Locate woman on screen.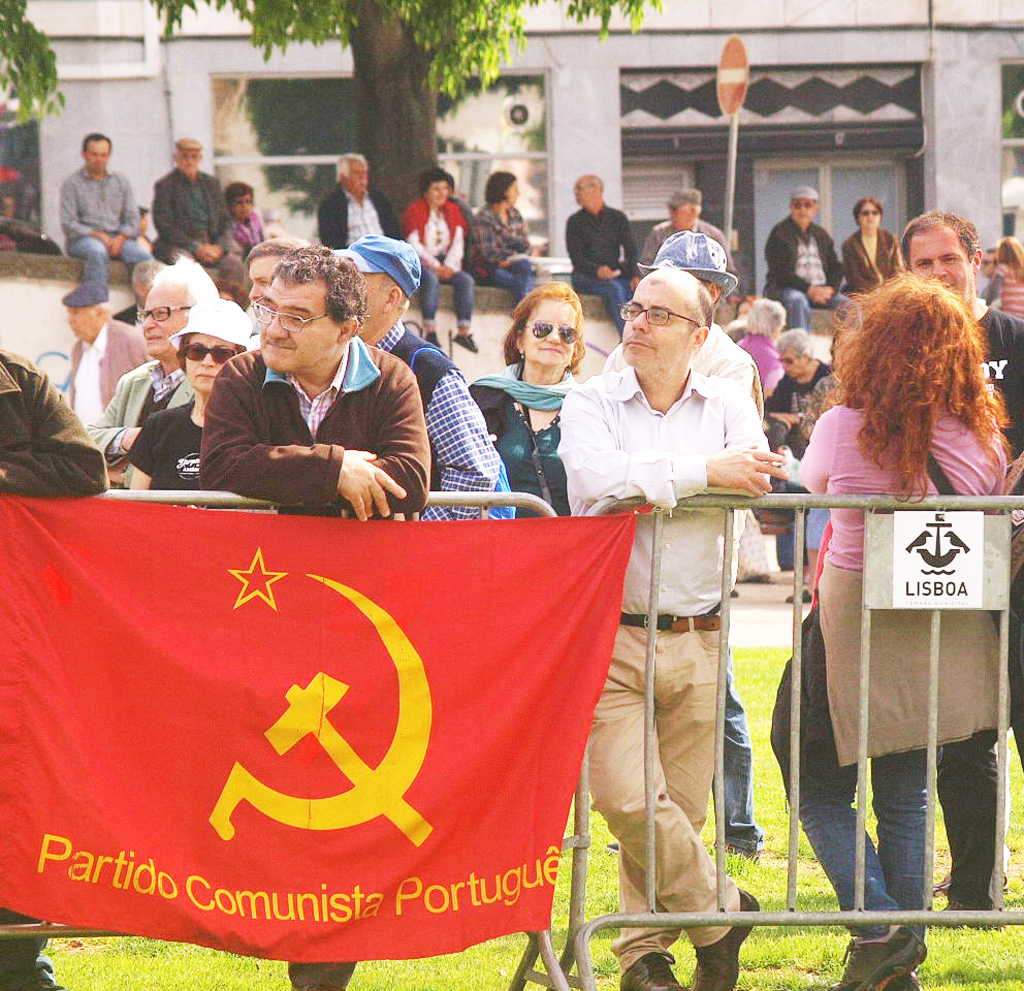
On screen at (984,230,1023,325).
